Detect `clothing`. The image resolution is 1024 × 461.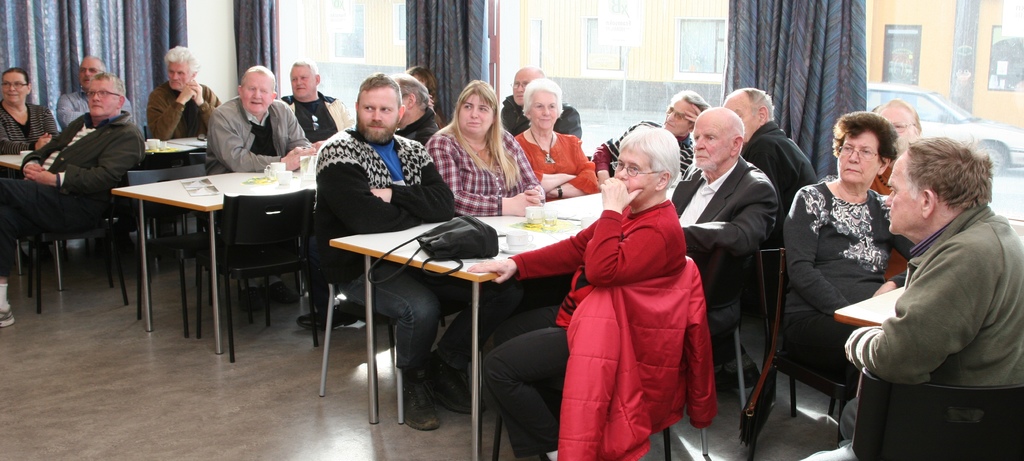
l=740, t=118, r=819, b=210.
